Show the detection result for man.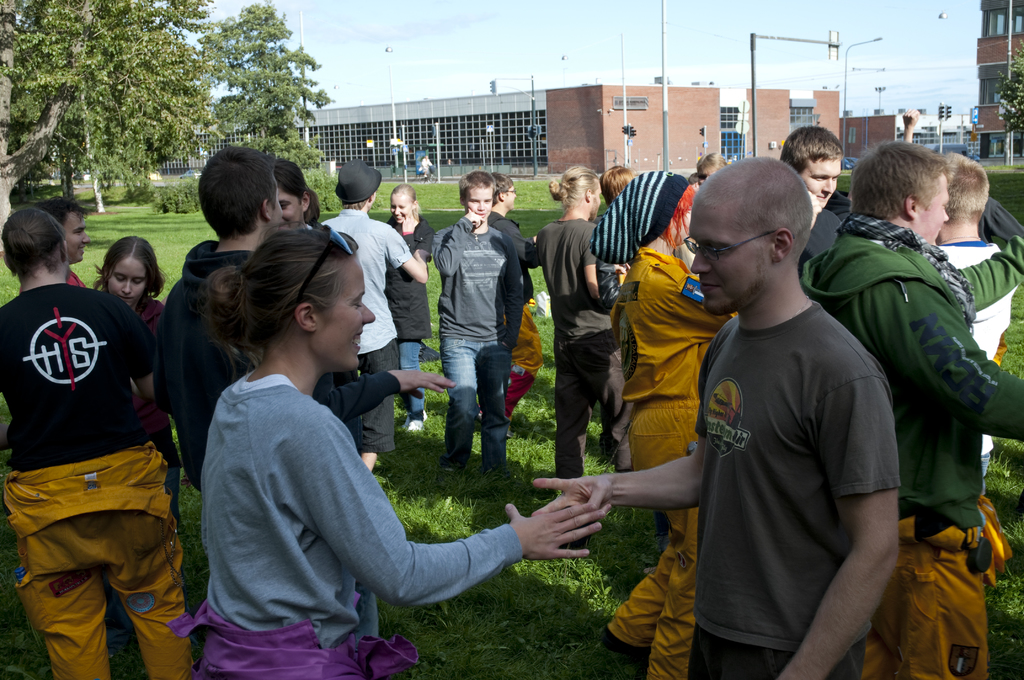
bbox=[799, 138, 1023, 679].
